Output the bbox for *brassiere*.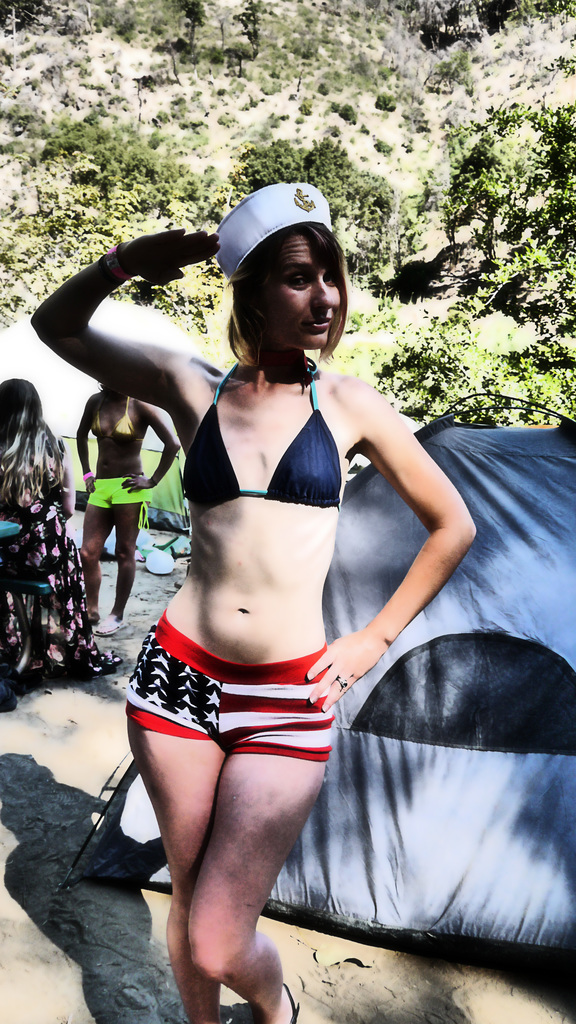
91,395,143,439.
